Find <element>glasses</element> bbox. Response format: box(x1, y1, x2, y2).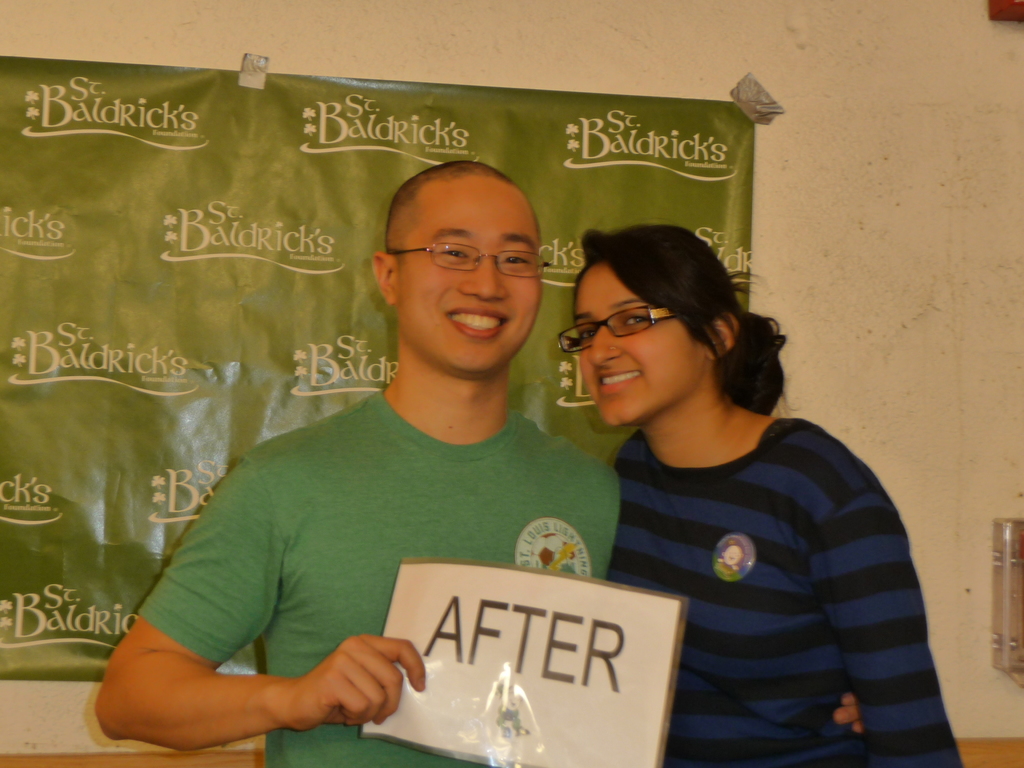
box(554, 303, 676, 353).
